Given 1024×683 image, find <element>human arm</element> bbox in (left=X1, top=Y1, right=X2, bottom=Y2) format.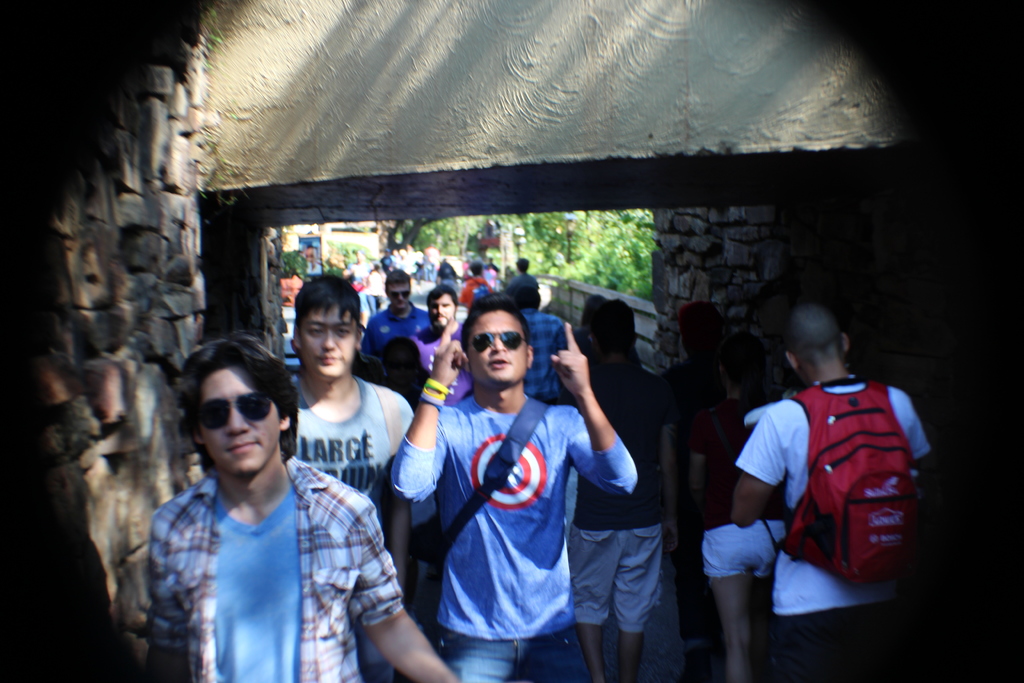
(left=398, top=389, right=424, bottom=444).
